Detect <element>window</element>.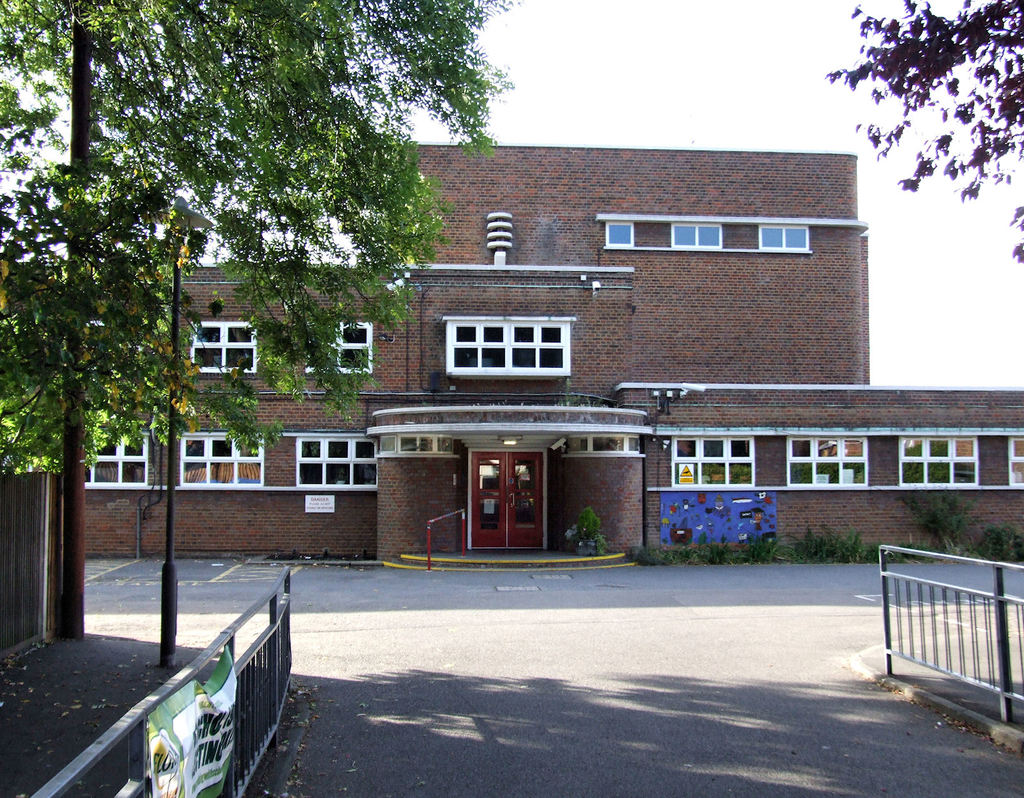
Detected at [191, 320, 253, 371].
